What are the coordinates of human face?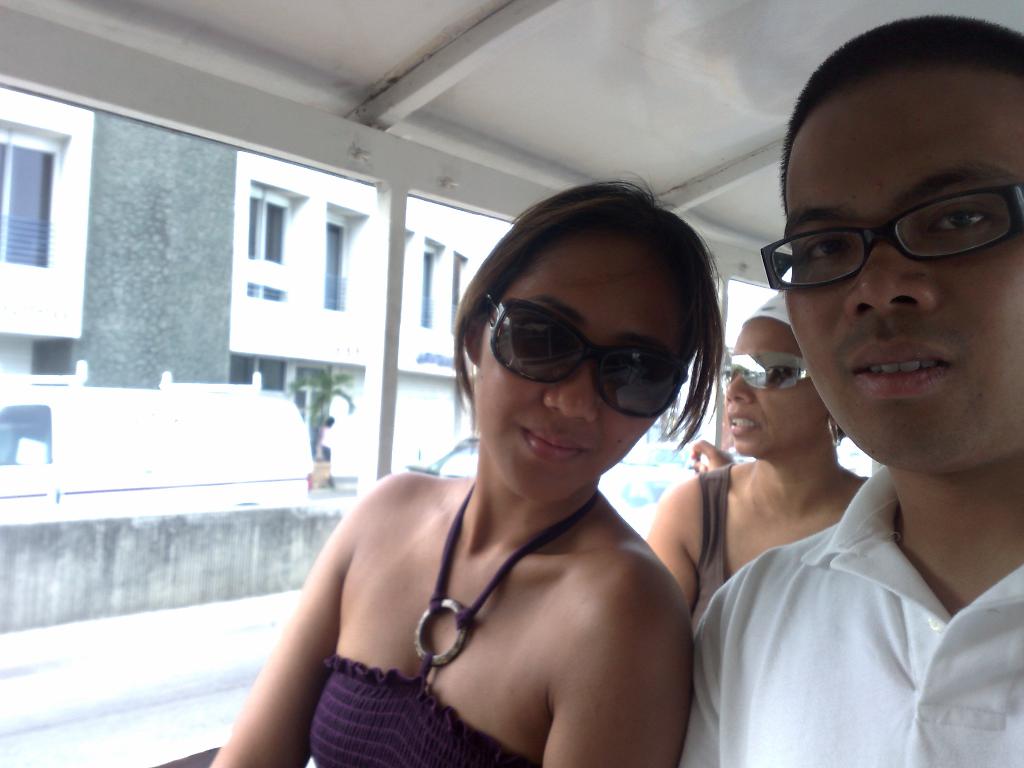
(left=789, top=77, right=1023, bottom=472).
